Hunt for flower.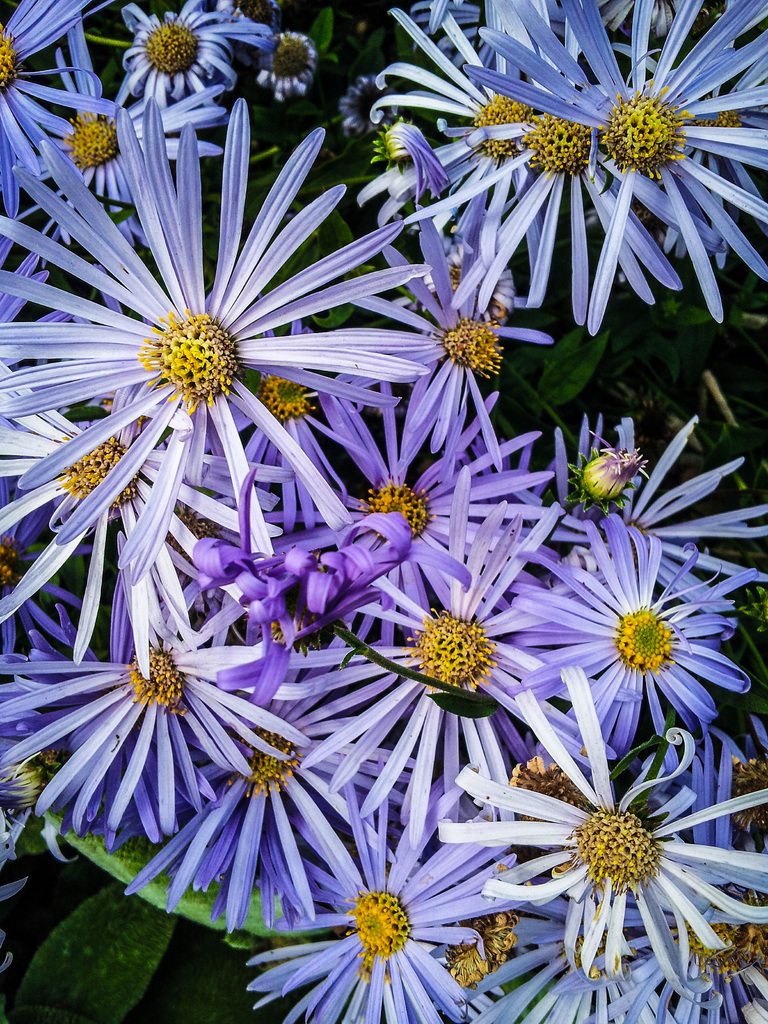
Hunted down at pyautogui.locateOnScreen(245, 352, 546, 620).
